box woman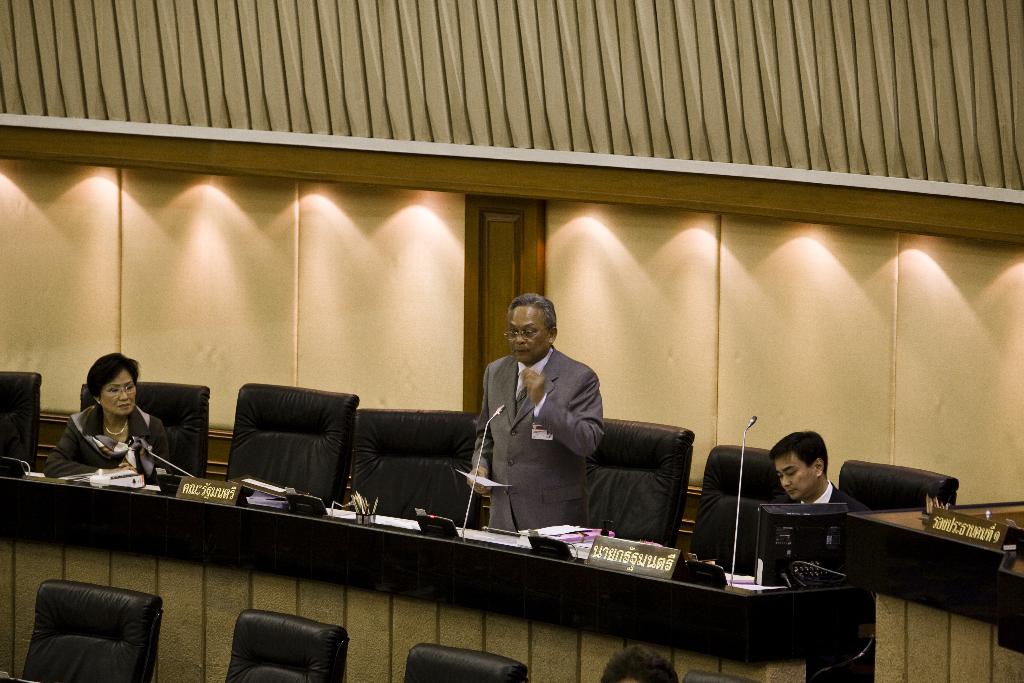
bbox=(33, 355, 168, 507)
